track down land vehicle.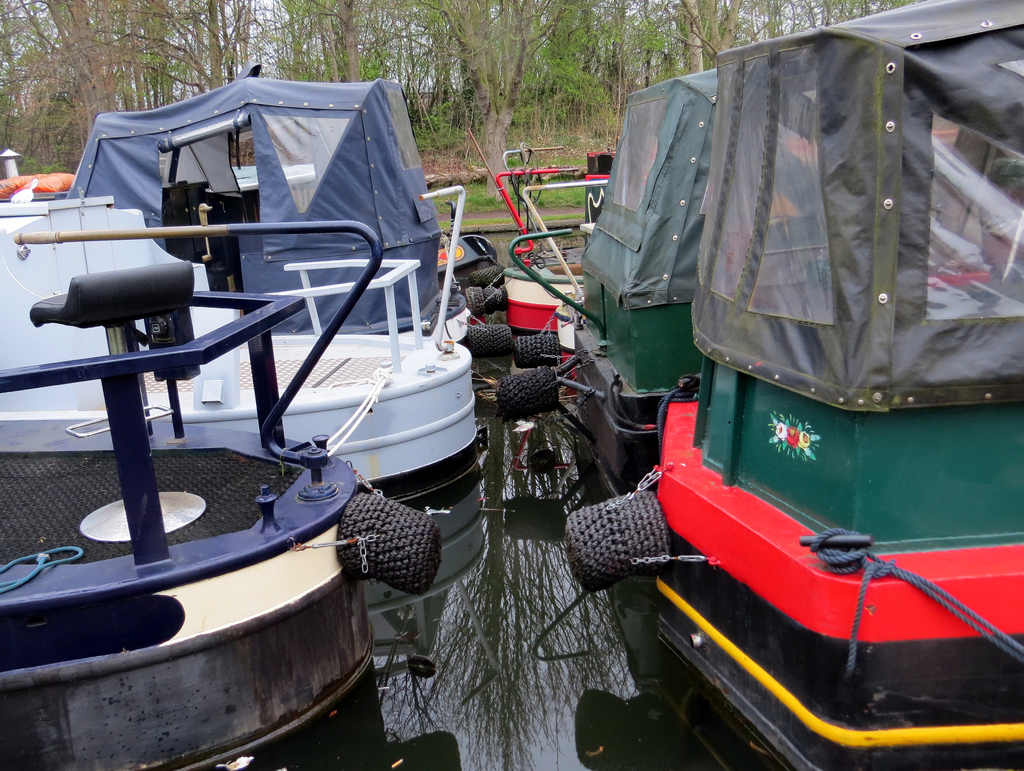
Tracked to [x1=590, y1=0, x2=1023, y2=770].
